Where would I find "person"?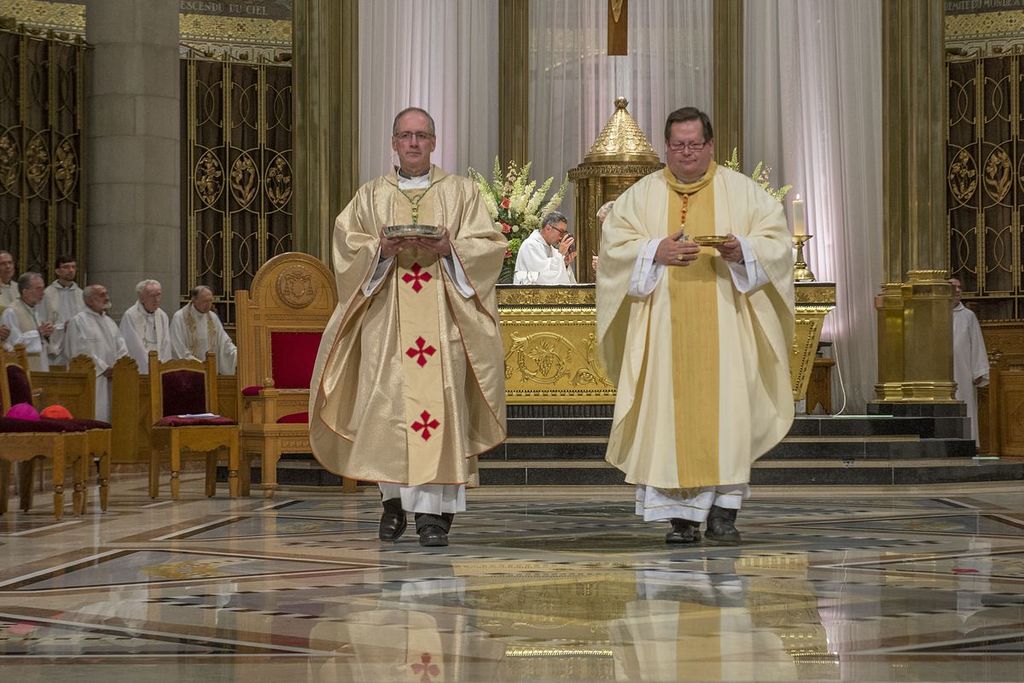
At (left=597, top=98, right=806, bottom=553).
